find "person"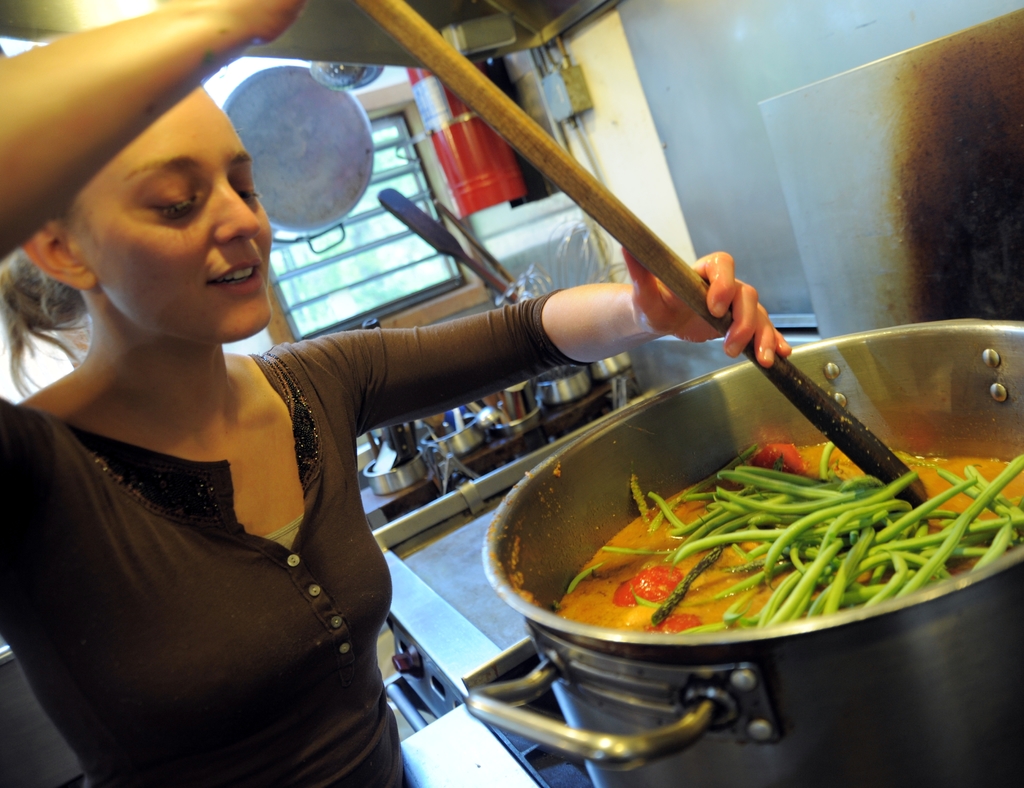
0:0:789:787
